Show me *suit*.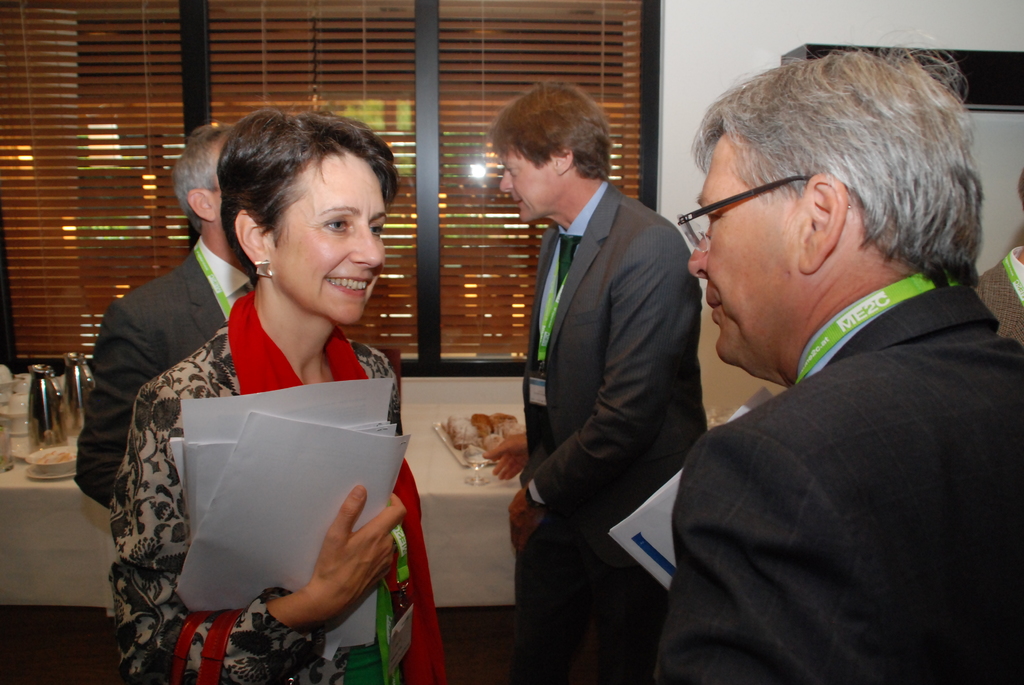
*suit* is here: x1=488 y1=73 x2=720 y2=668.
